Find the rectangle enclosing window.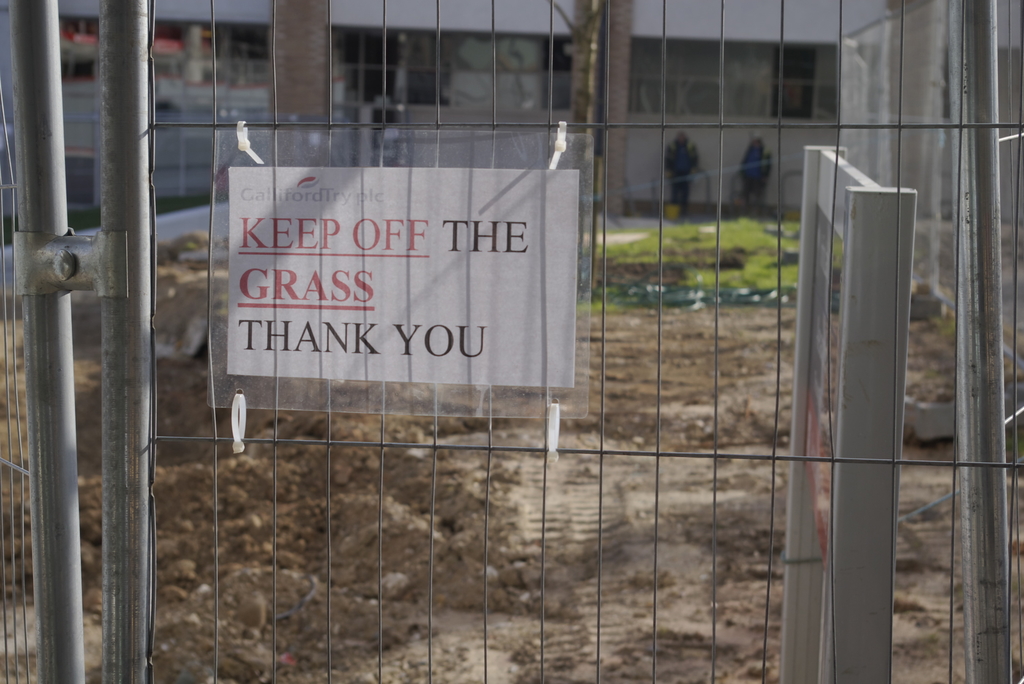
[left=53, top=15, right=276, bottom=91].
